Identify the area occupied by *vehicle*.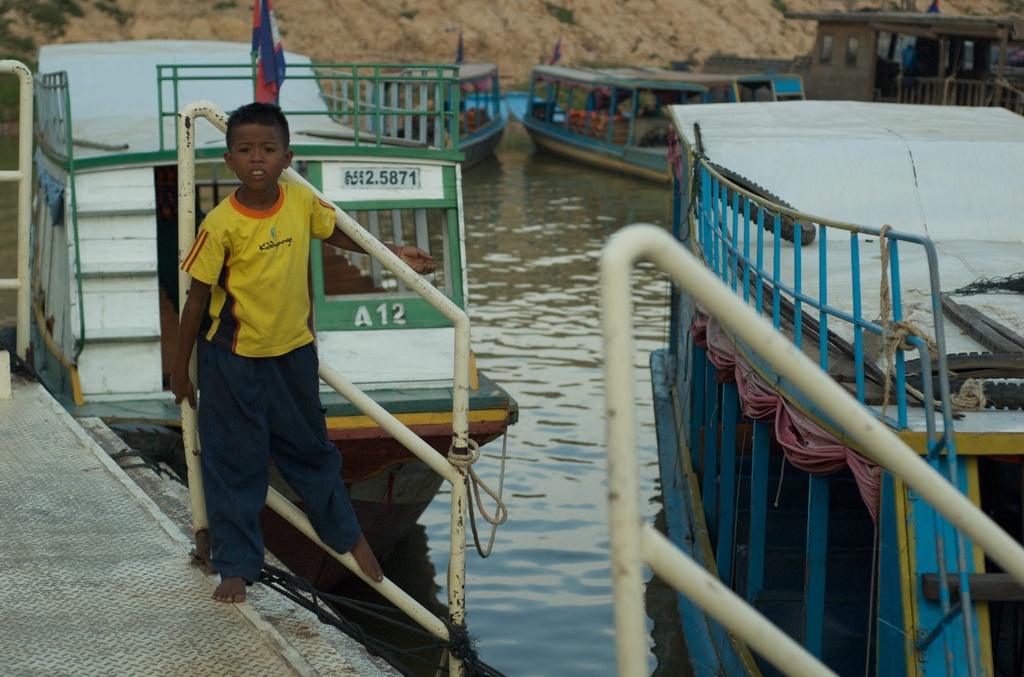
Area: 578/110/1023/602.
